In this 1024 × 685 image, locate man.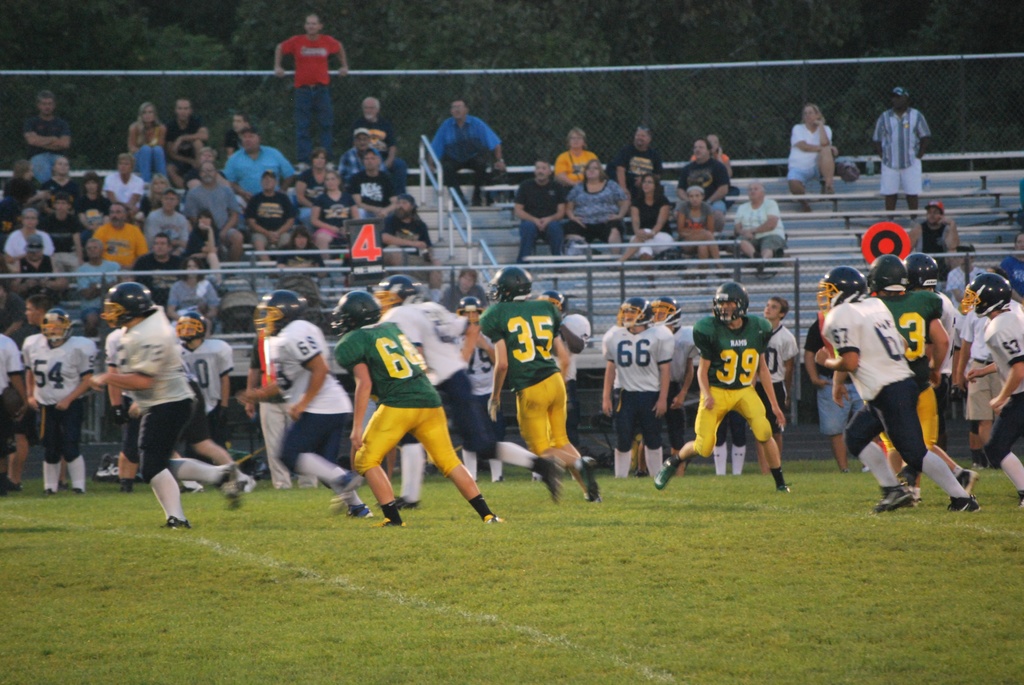
Bounding box: 676/135/730/214.
